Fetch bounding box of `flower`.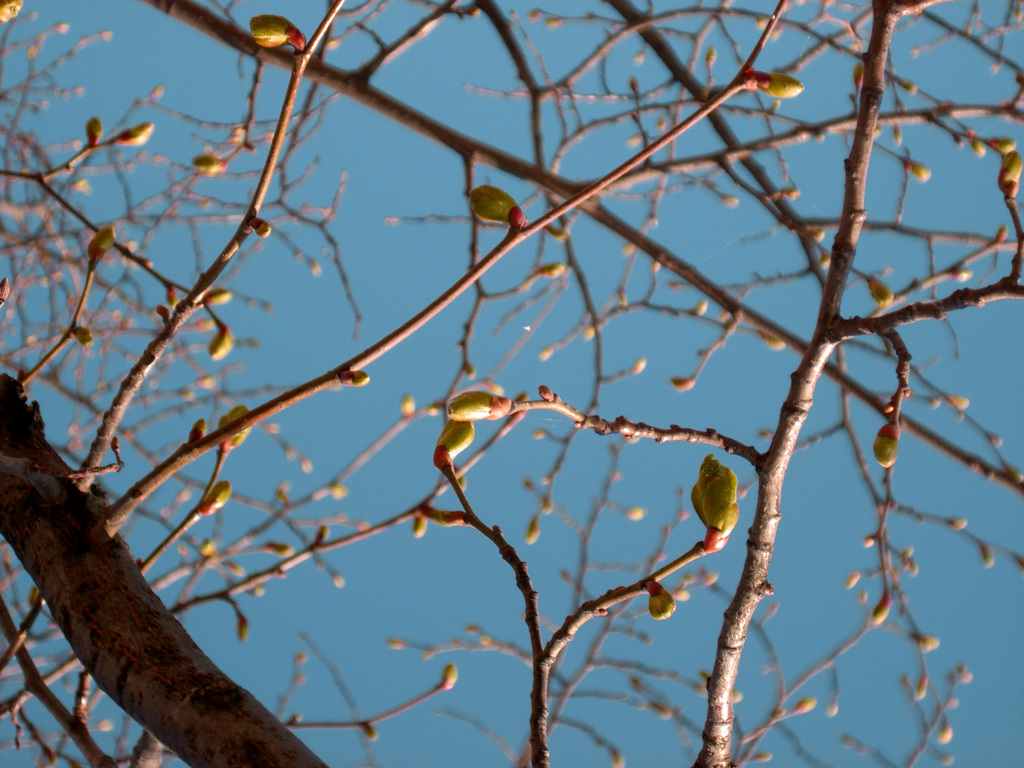
Bbox: crop(67, 325, 92, 351).
